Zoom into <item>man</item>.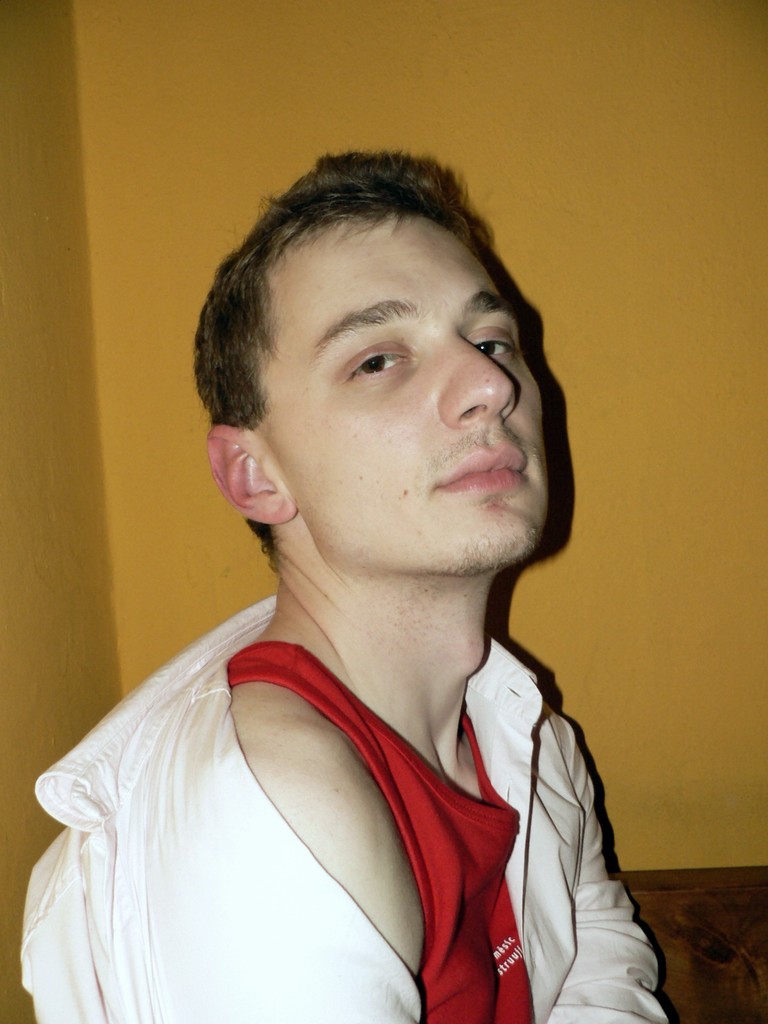
Zoom target: 36:162:661:1014.
